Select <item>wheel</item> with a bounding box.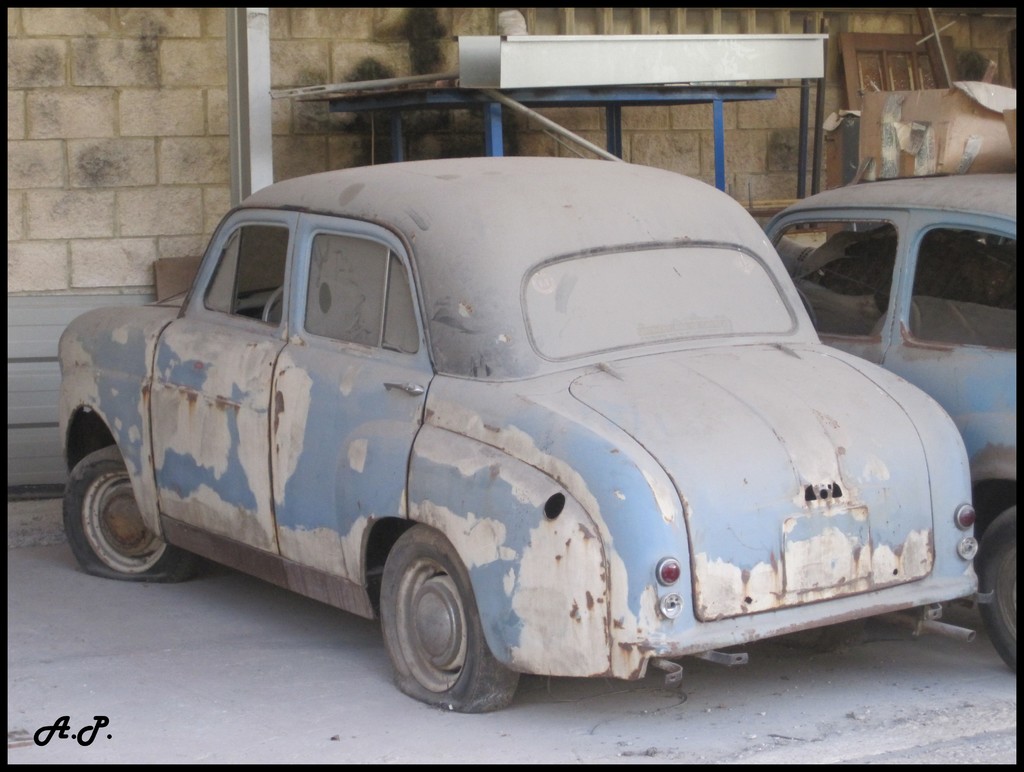
(968,502,1023,664).
